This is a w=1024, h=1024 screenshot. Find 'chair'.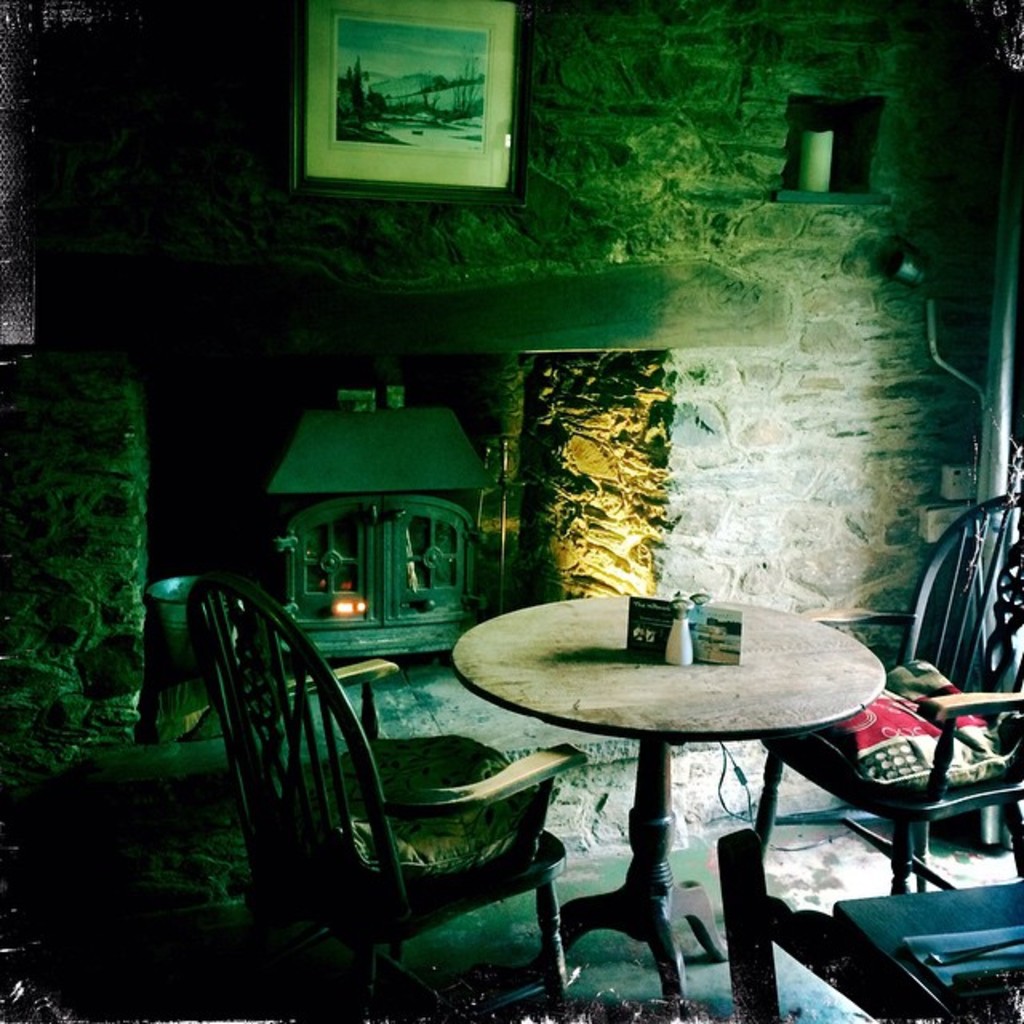
Bounding box: select_region(749, 493, 1022, 901).
